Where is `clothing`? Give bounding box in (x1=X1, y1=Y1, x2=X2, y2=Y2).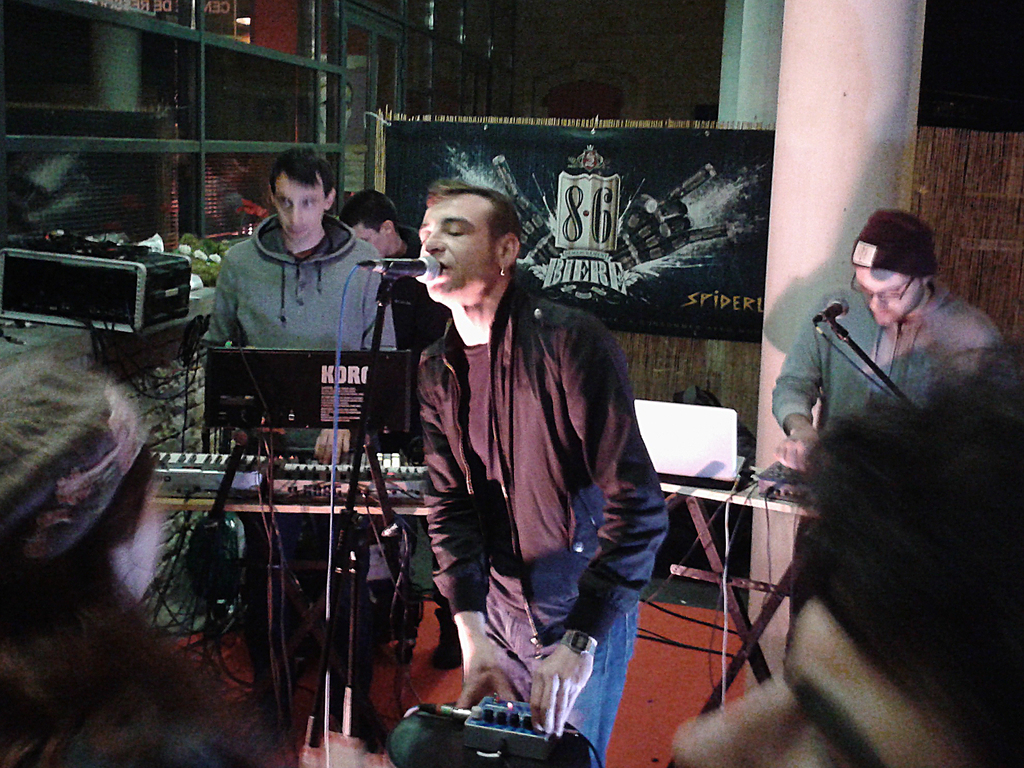
(x1=196, y1=212, x2=401, y2=351).
